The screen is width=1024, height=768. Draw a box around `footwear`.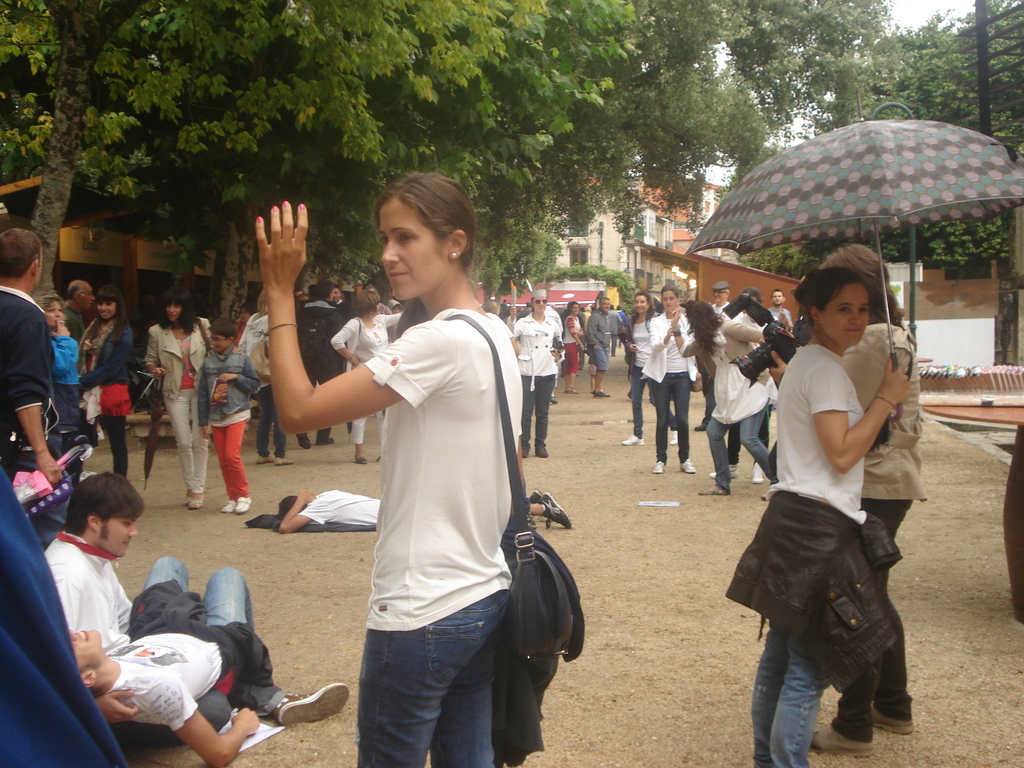
crop(652, 457, 666, 473).
